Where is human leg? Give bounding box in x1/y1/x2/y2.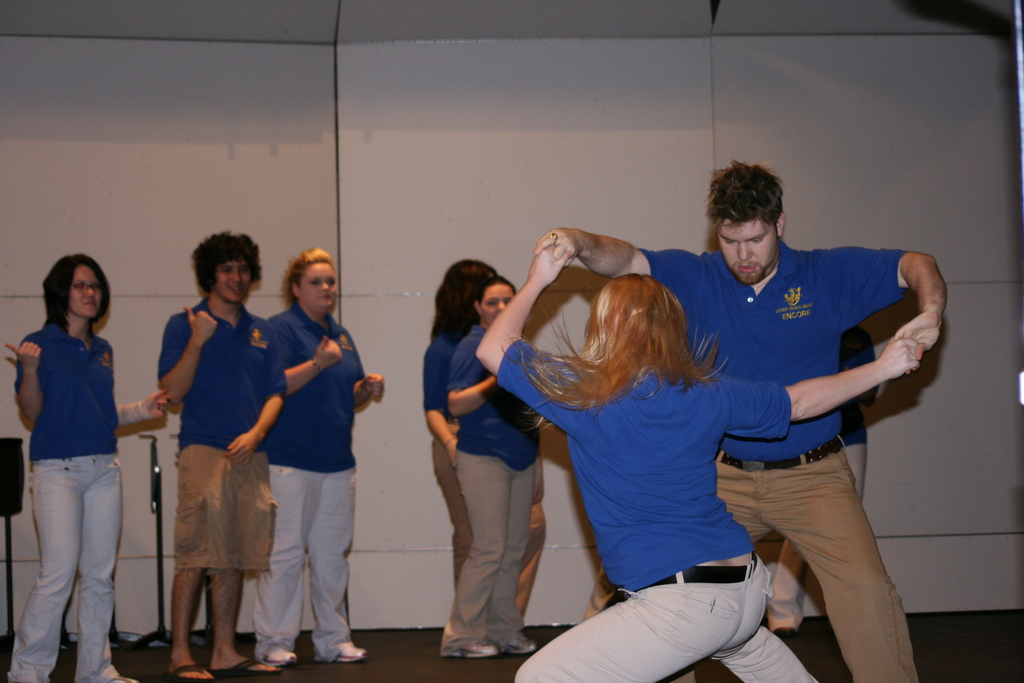
710/624/817/682.
